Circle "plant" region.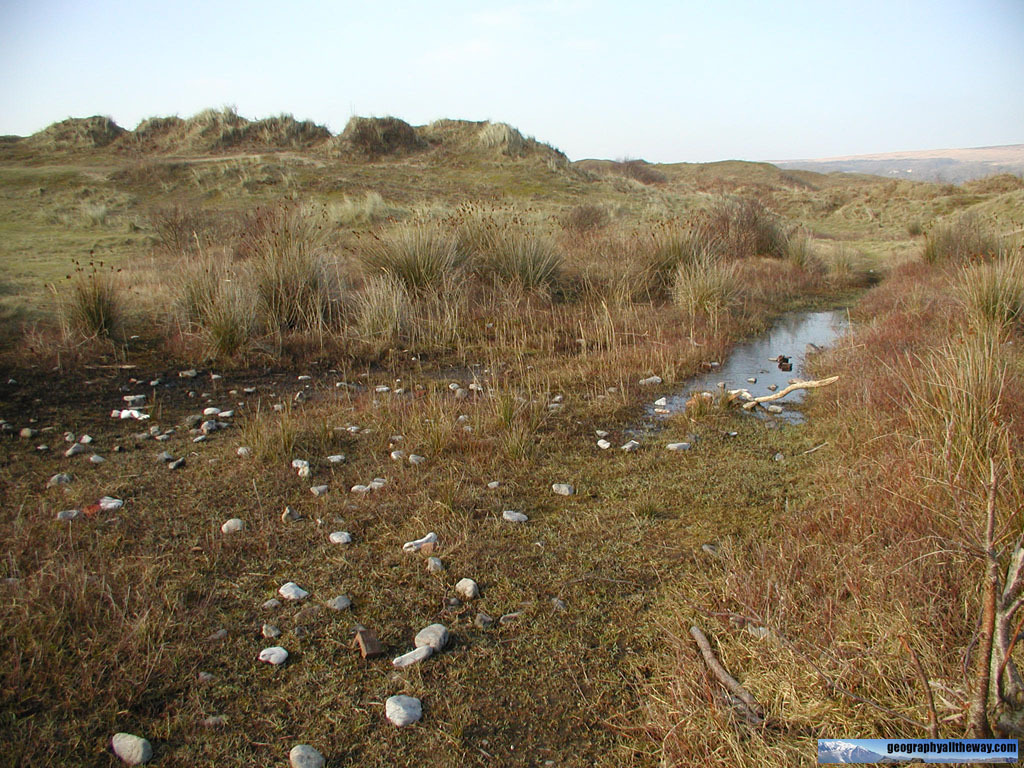
Region: region(907, 221, 918, 238).
